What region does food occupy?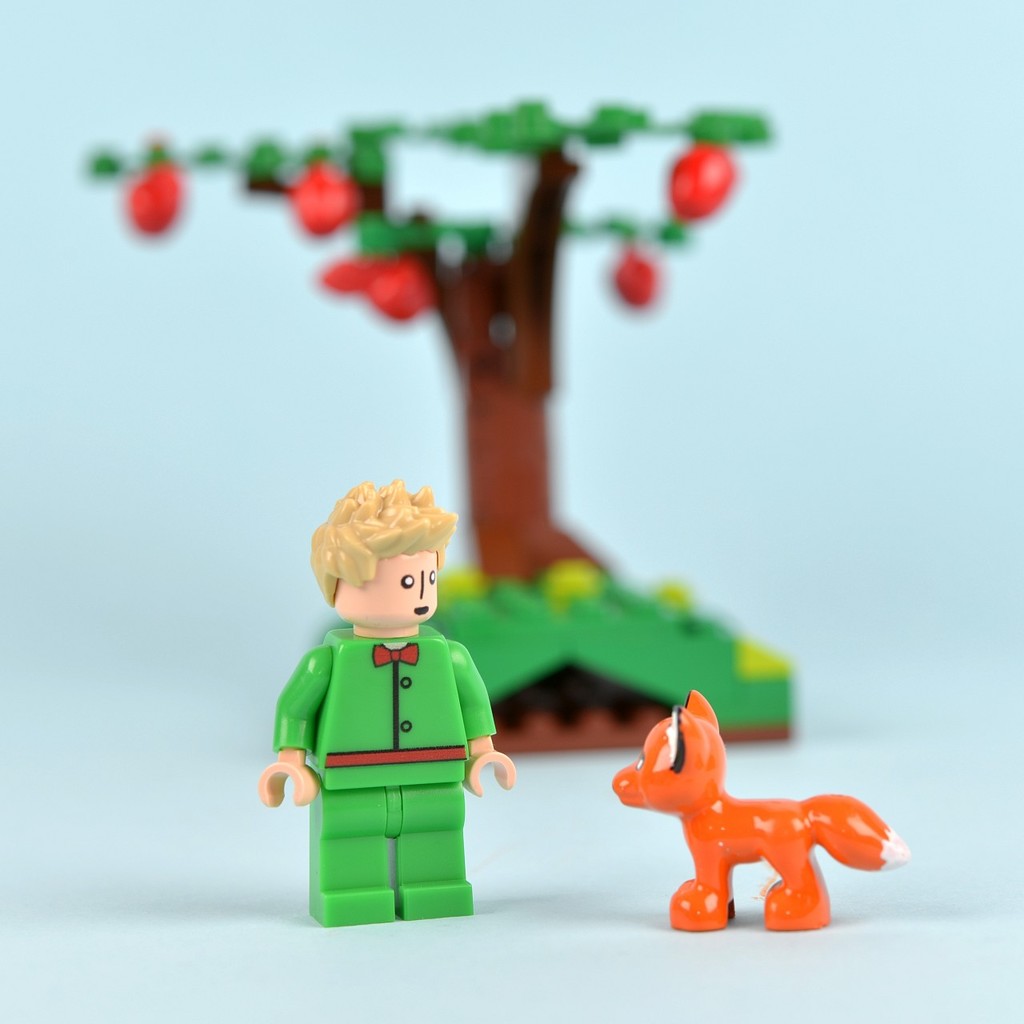
bbox(318, 258, 370, 295).
